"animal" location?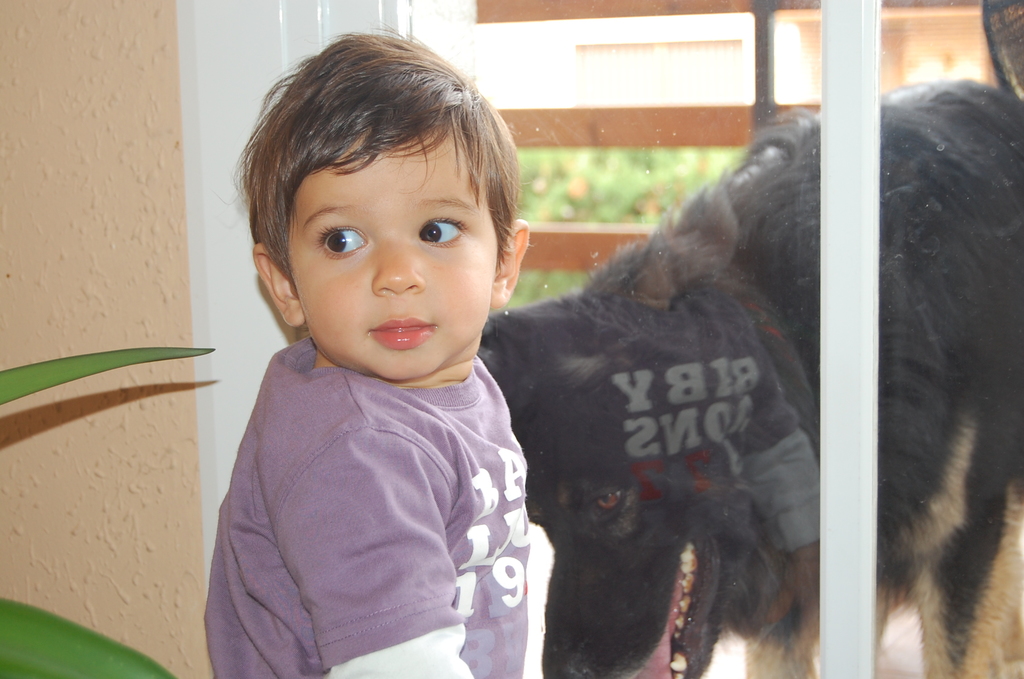
bbox=(476, 0, 1023, 678)
